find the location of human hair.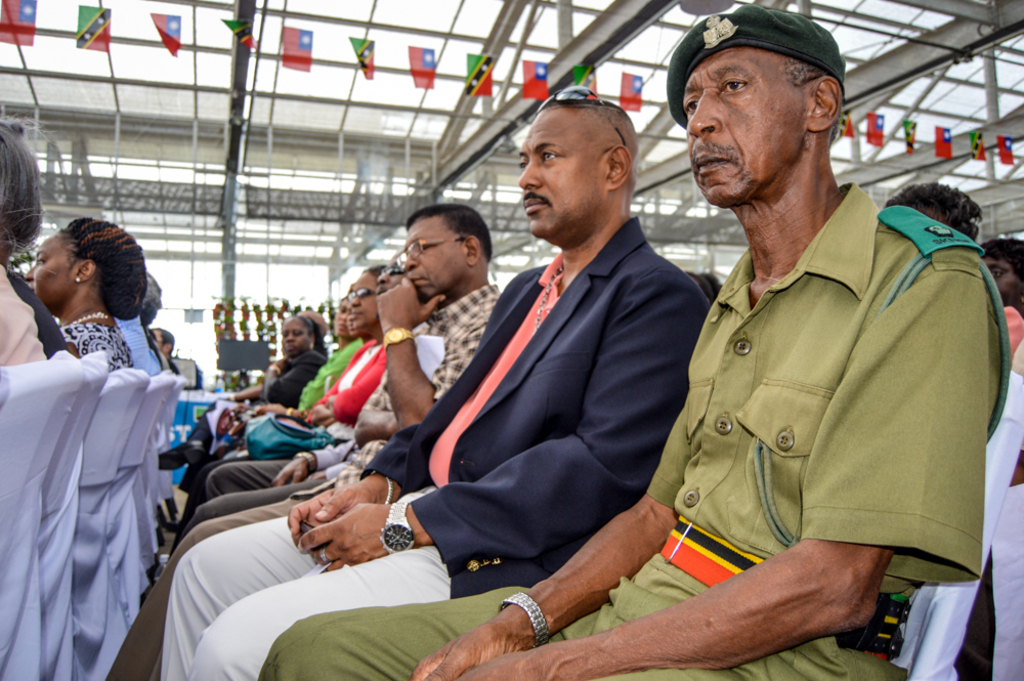
Location: detection(881, 177, 981, 242).
